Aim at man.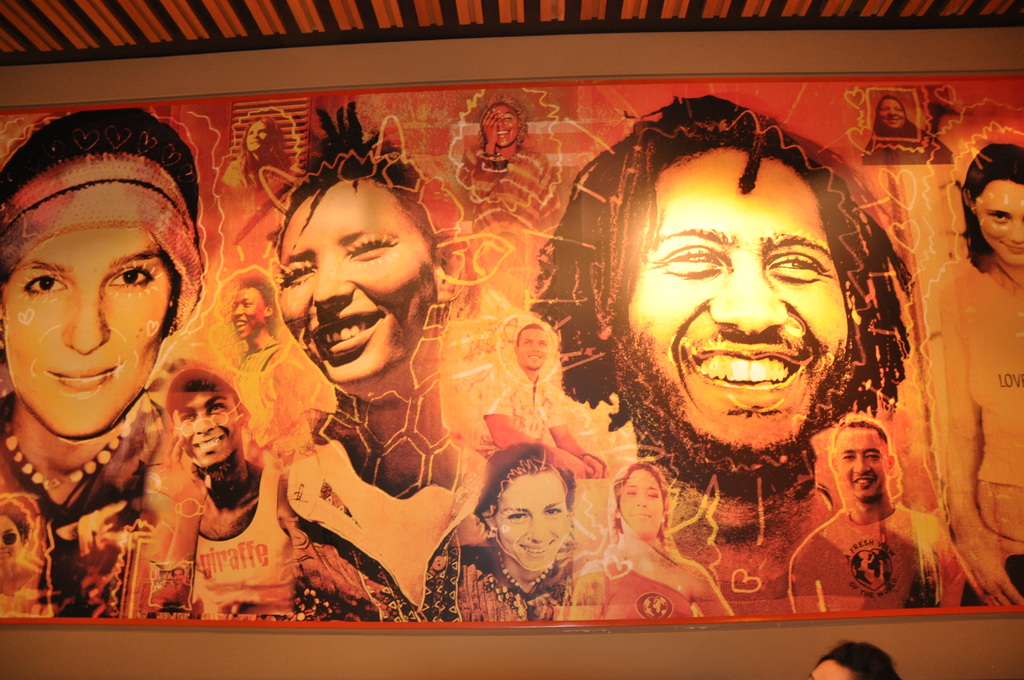
Aimed at 0/147/232/588.
